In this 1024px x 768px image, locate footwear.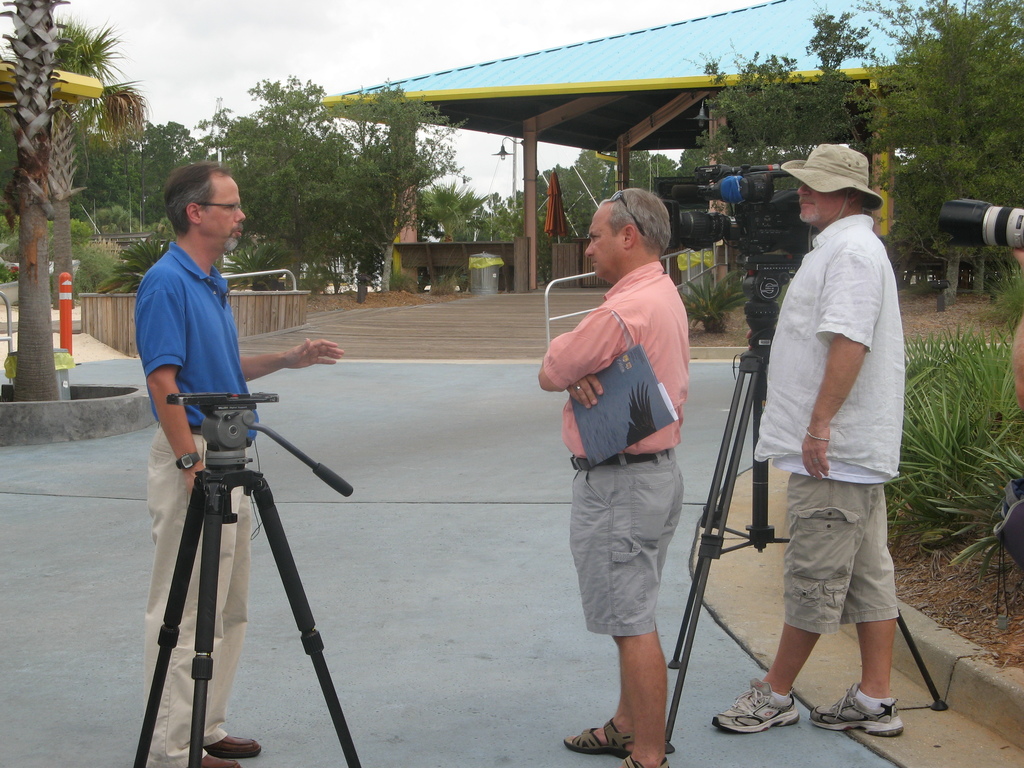
Bounding box: x1=712, y1=678, x2=797, y2=736.
